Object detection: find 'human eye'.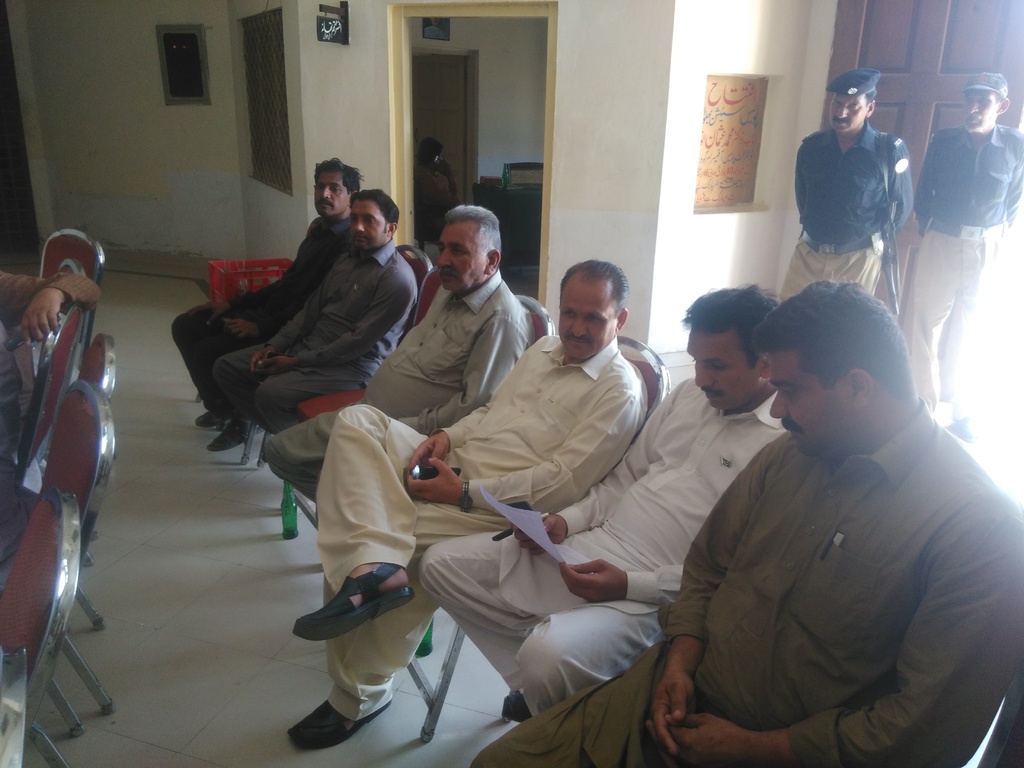
BBox(689, 353, 698, 364).
